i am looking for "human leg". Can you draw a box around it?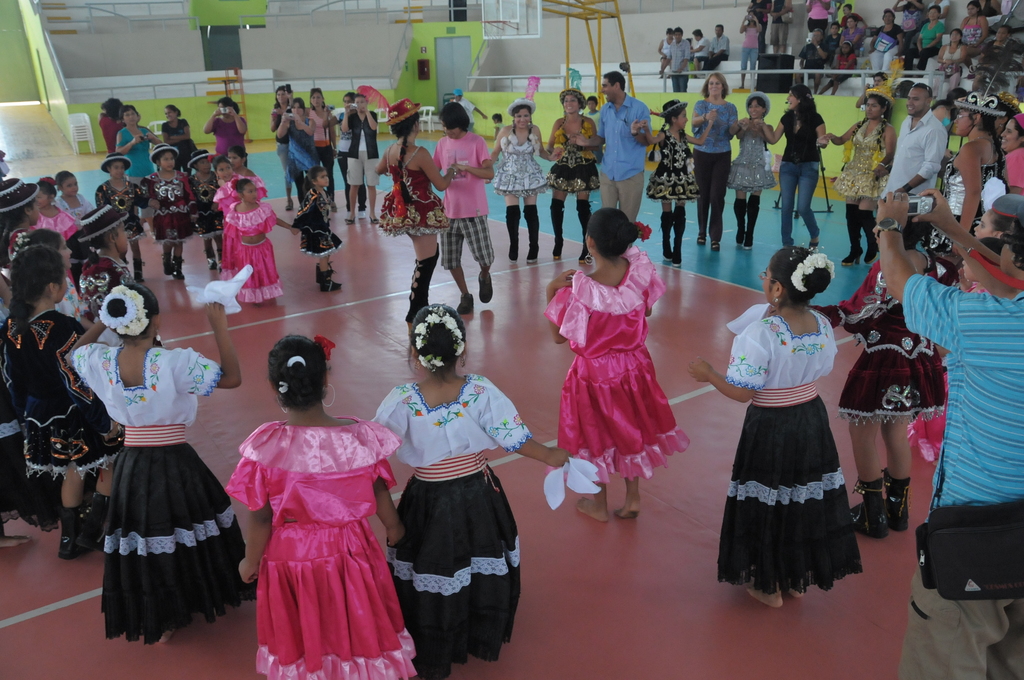
Sure, the bounding box is 441:221:477:311.
